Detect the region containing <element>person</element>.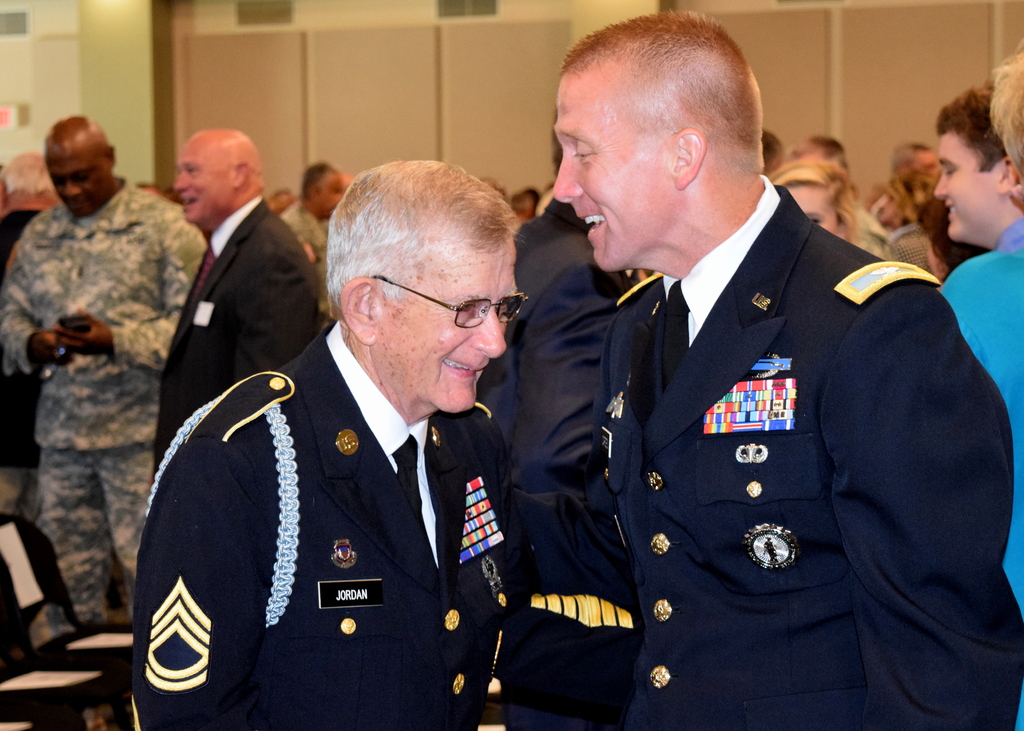
BBox(987, 43, 1023, 198).
